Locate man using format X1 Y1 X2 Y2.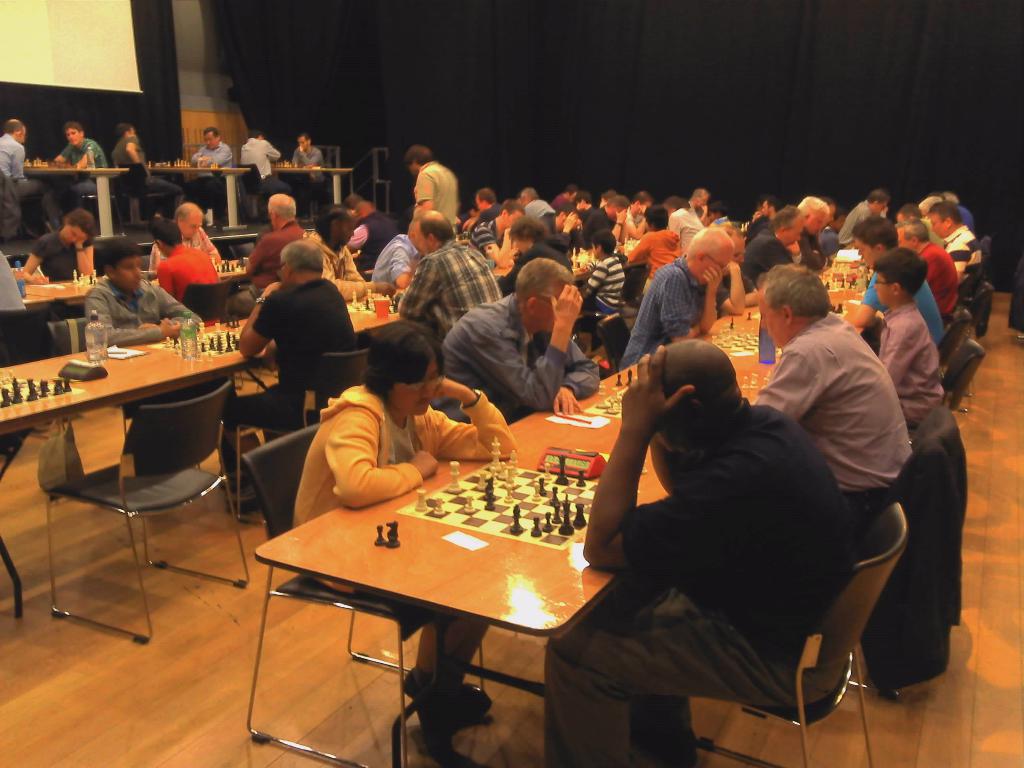
58 119 107 165.
